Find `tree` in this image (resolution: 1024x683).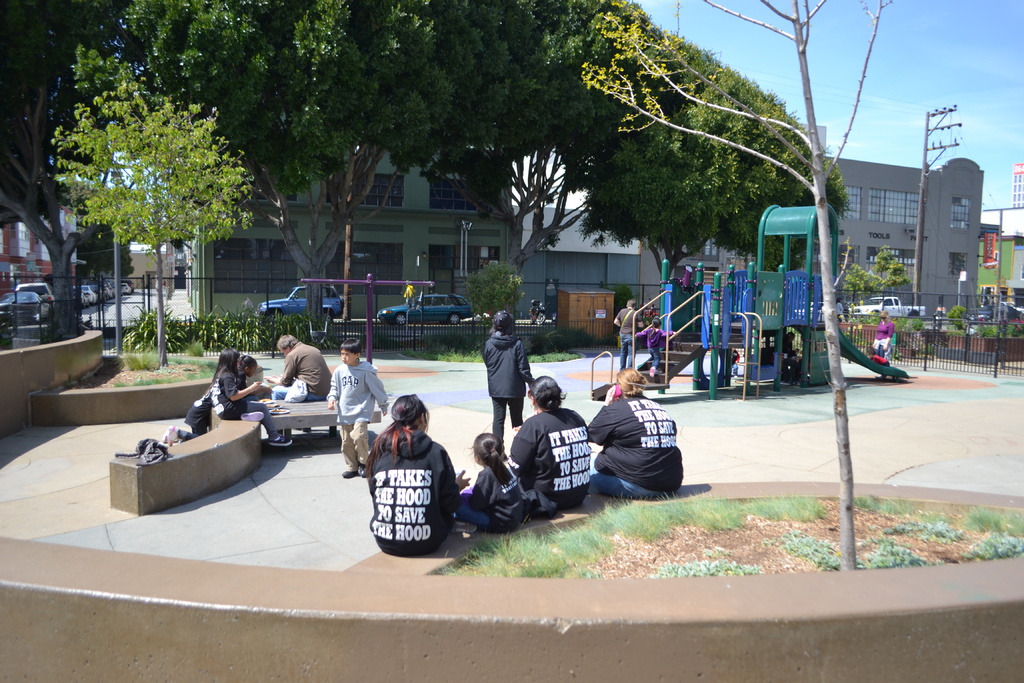
{"left": 572, "top": 0, "right": 897, "bottom": 567}.
